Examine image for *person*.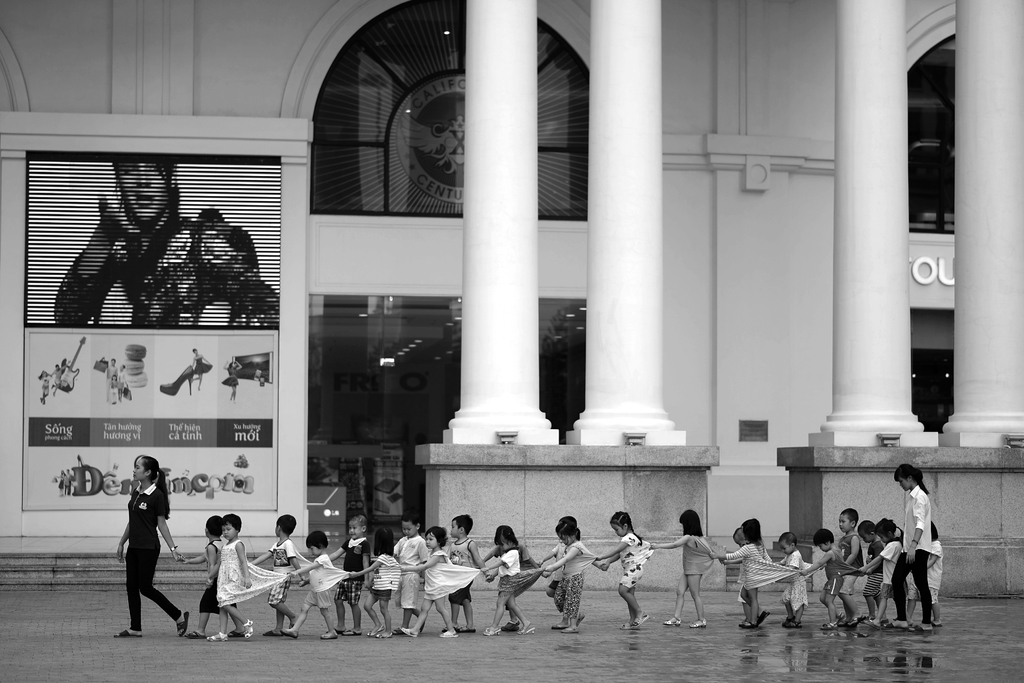
Examination result: <region>404, 529, 461, 637</region>.
